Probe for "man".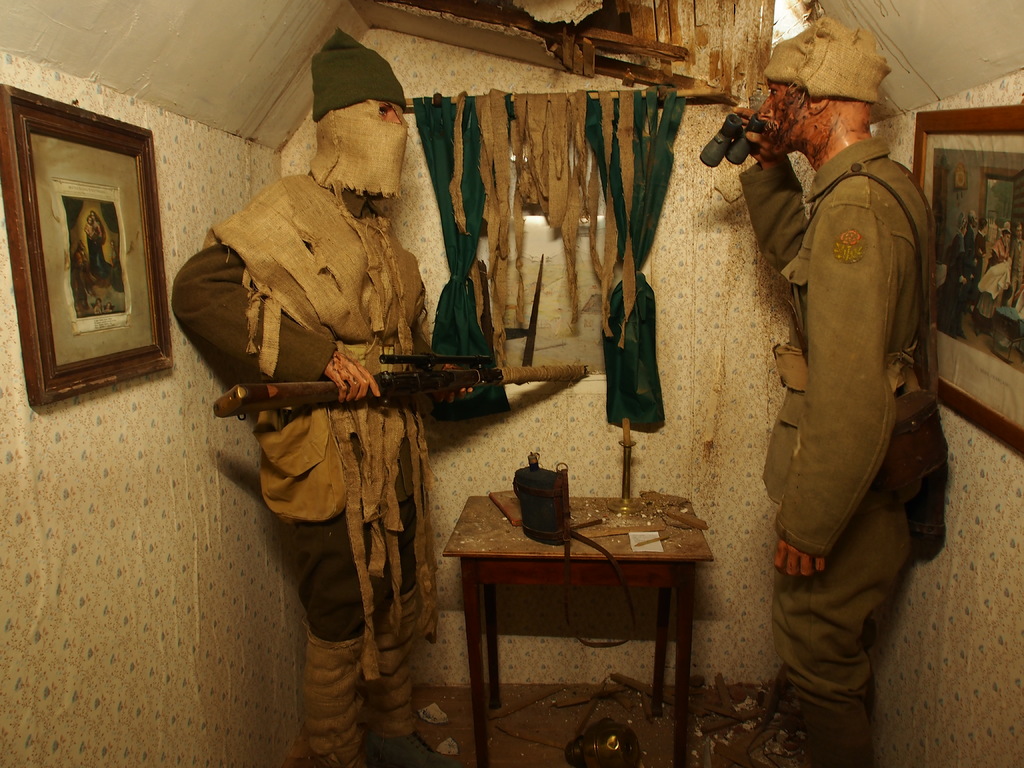
Probe result: (172,29,474,767).
